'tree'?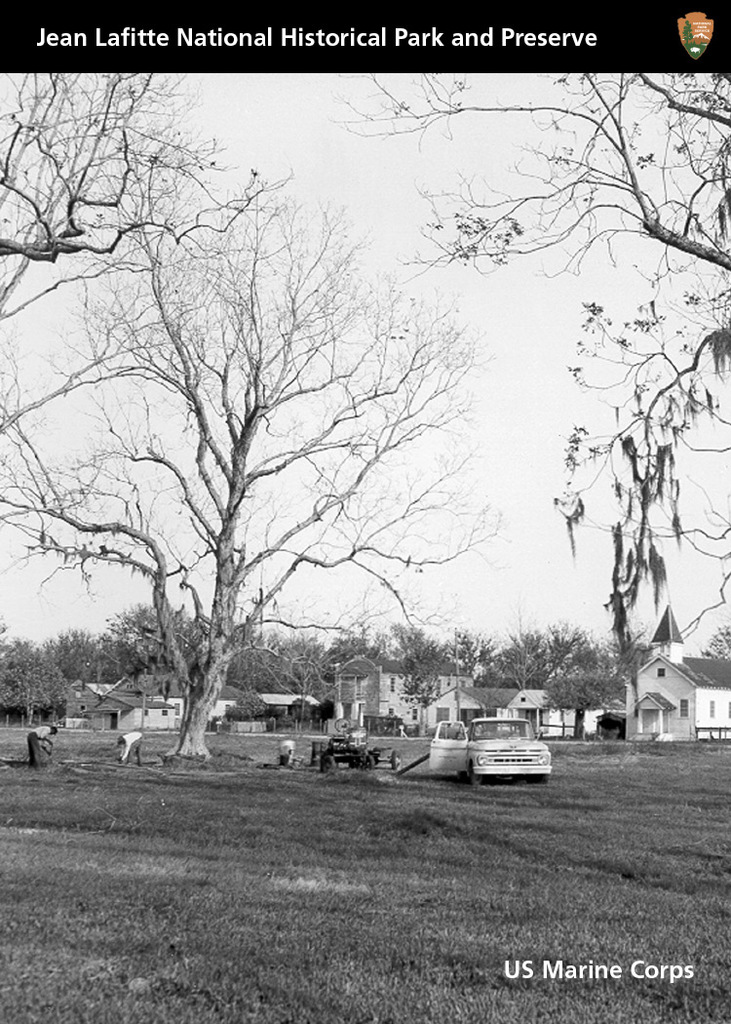
[x1=225, y1=623, x2=390, y2=695]
